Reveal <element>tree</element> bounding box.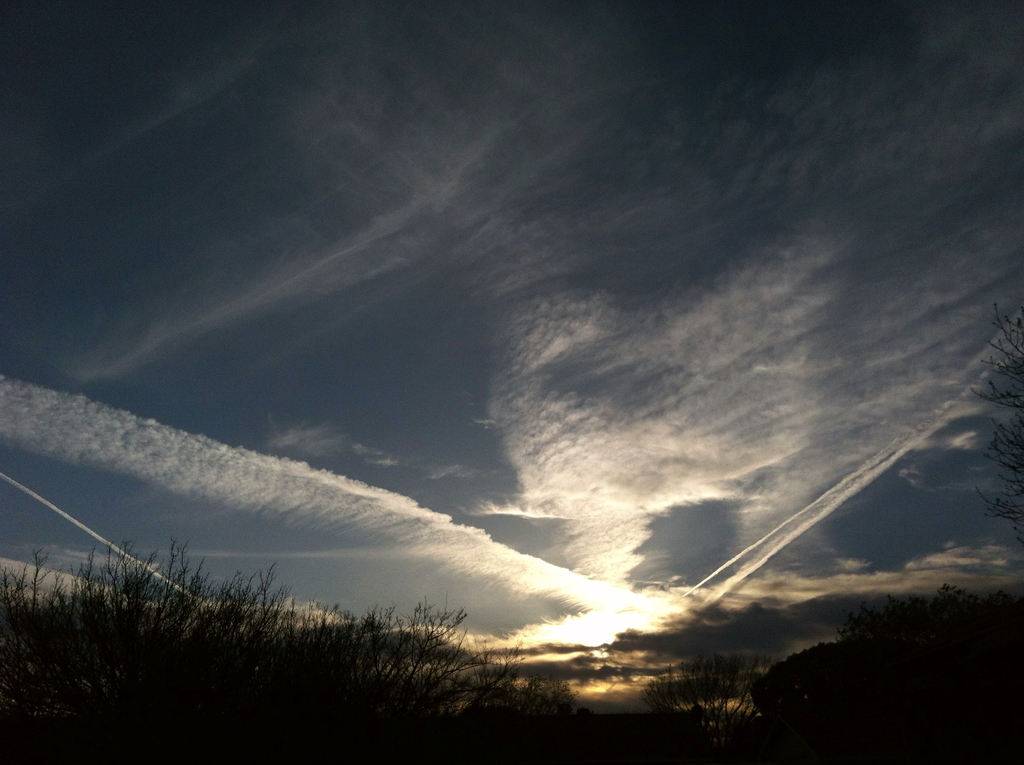
Revealed: bbox=[833, 579, 1009, 643].
